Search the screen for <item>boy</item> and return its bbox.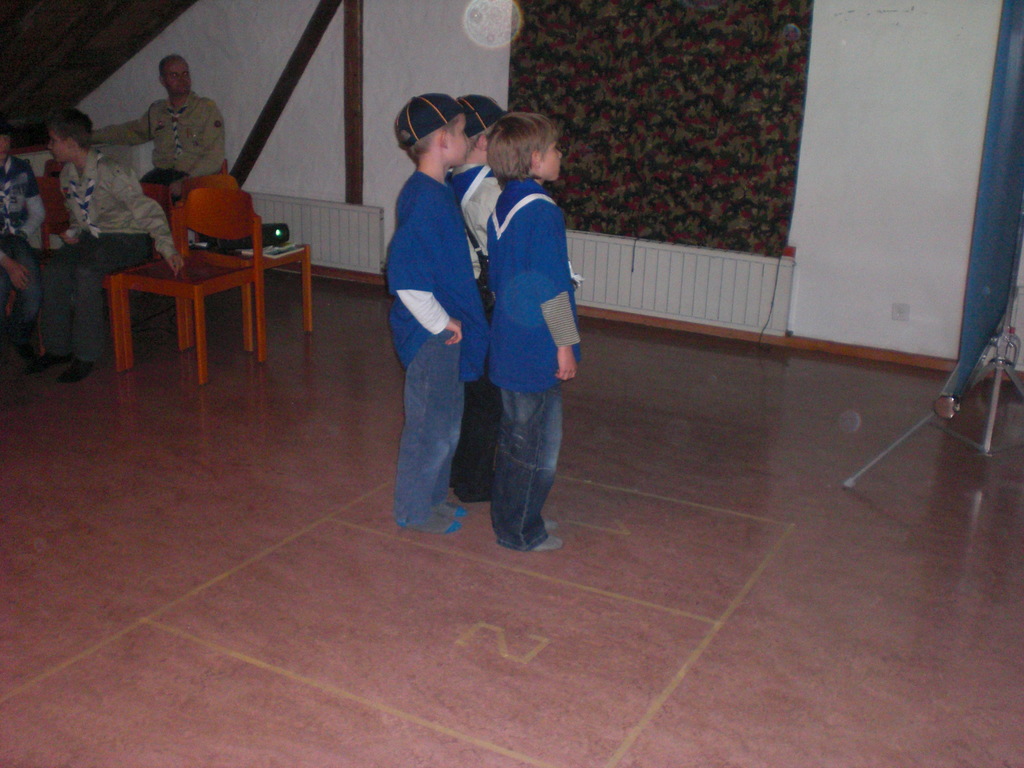
Found: x1=486, y1=113, x2=583, y2=549.
